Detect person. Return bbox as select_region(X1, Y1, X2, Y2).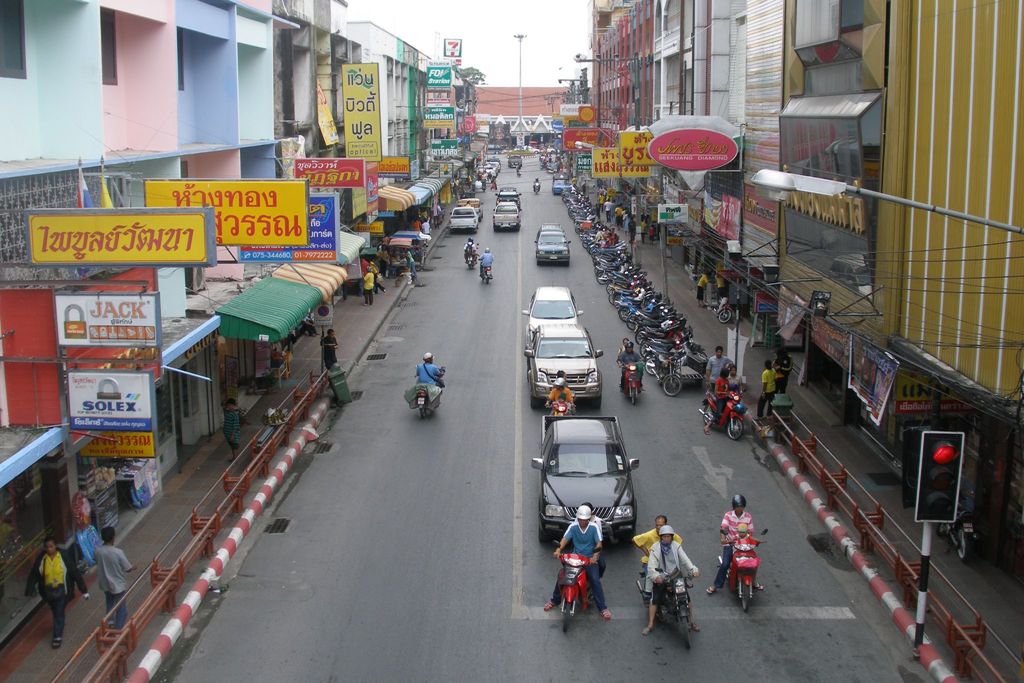
select_region(623, 342, 644, 369).
